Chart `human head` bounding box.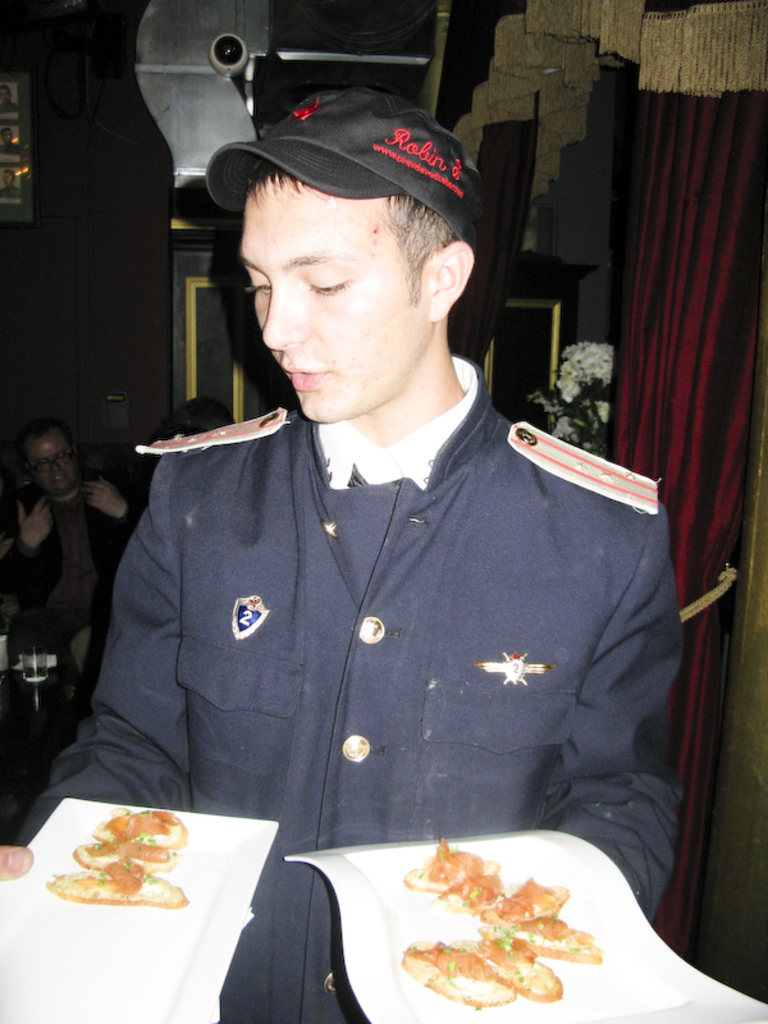
Charted: [205,78,492,406].
